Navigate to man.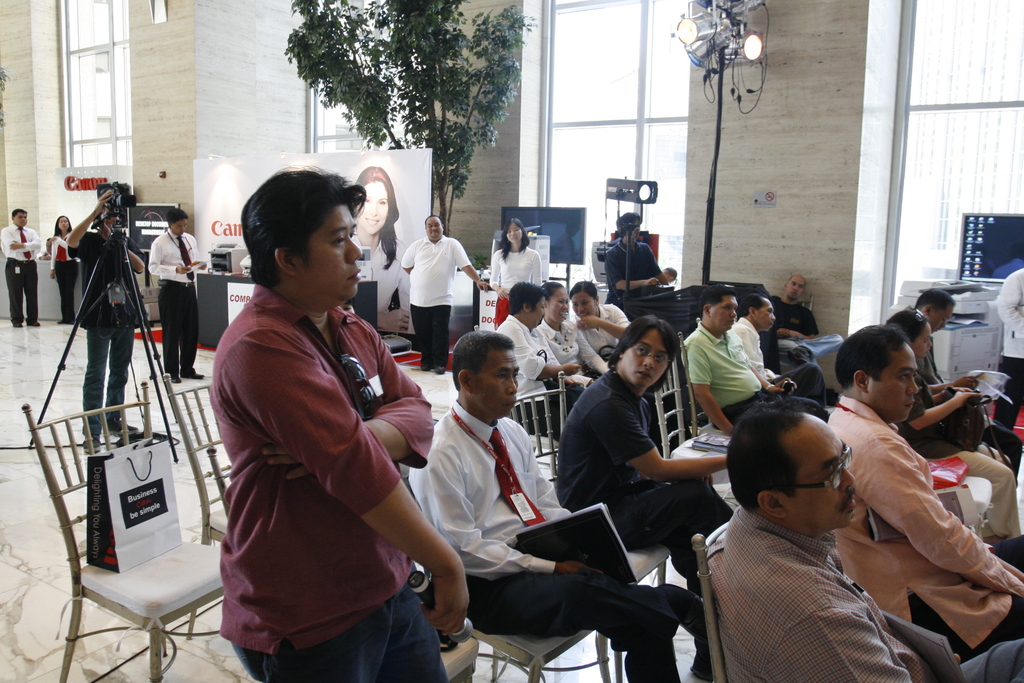
Navigation target: <region>755, 274, 846, 390</region>.
